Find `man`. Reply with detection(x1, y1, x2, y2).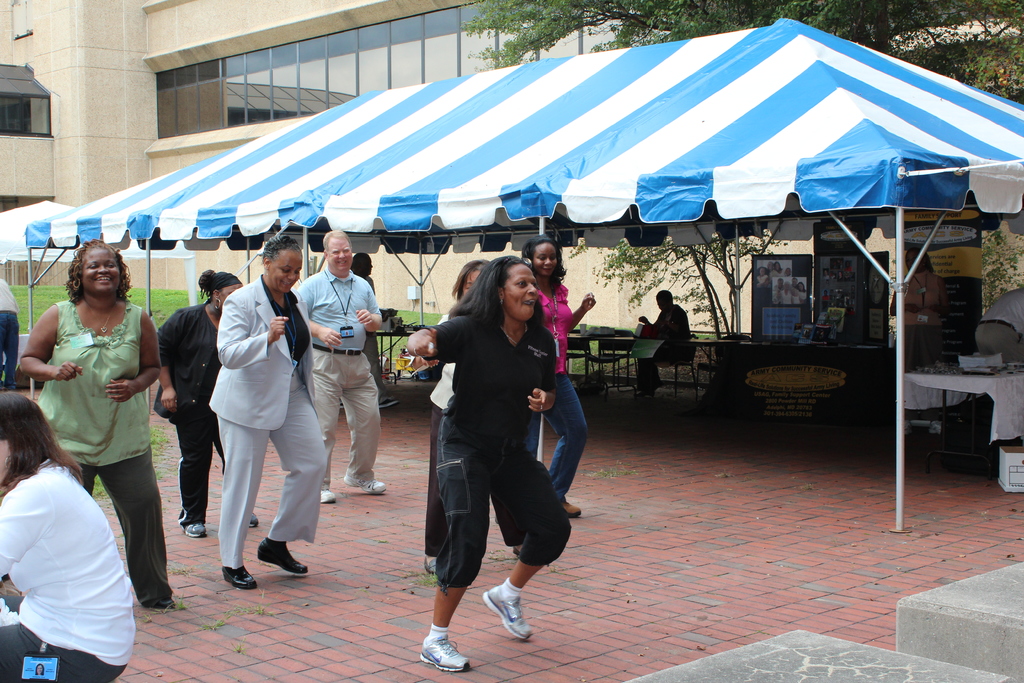
detection(819, 288, 831, 302).
